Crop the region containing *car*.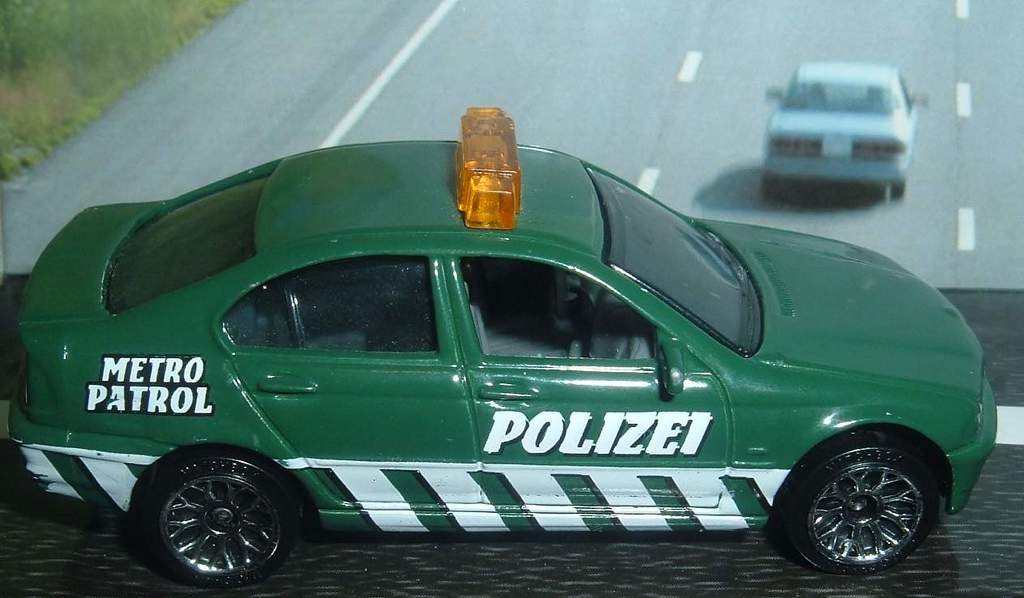
Crop region: l=26, t=95, r=970, b=579.
